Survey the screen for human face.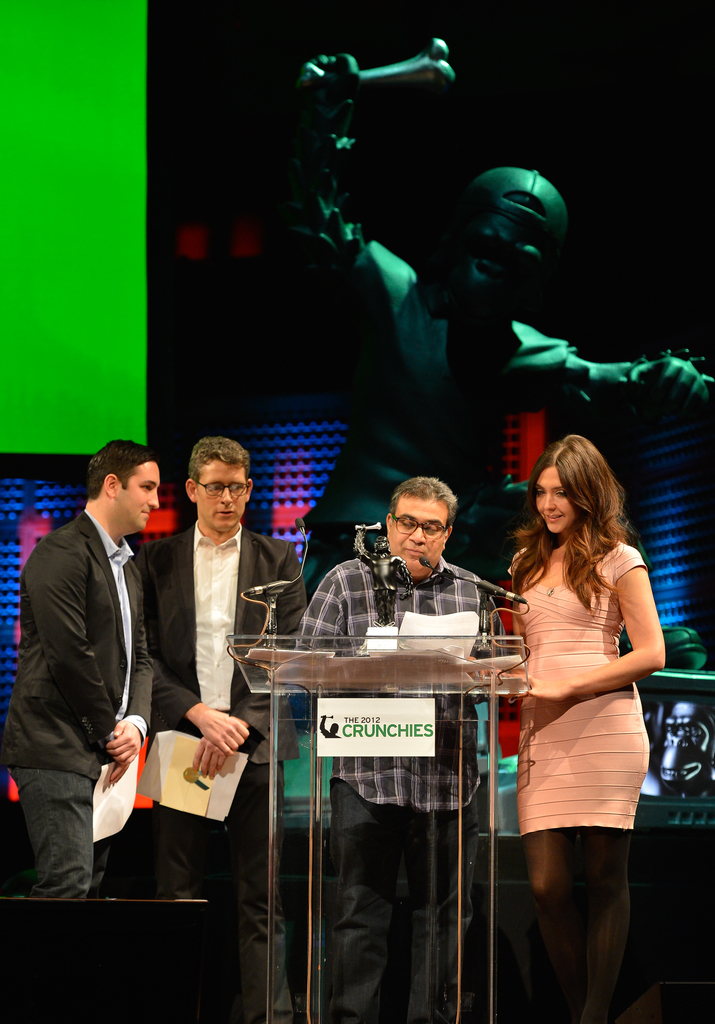
Survey found: x1=194 y1=470 x2=253 y2=536.
